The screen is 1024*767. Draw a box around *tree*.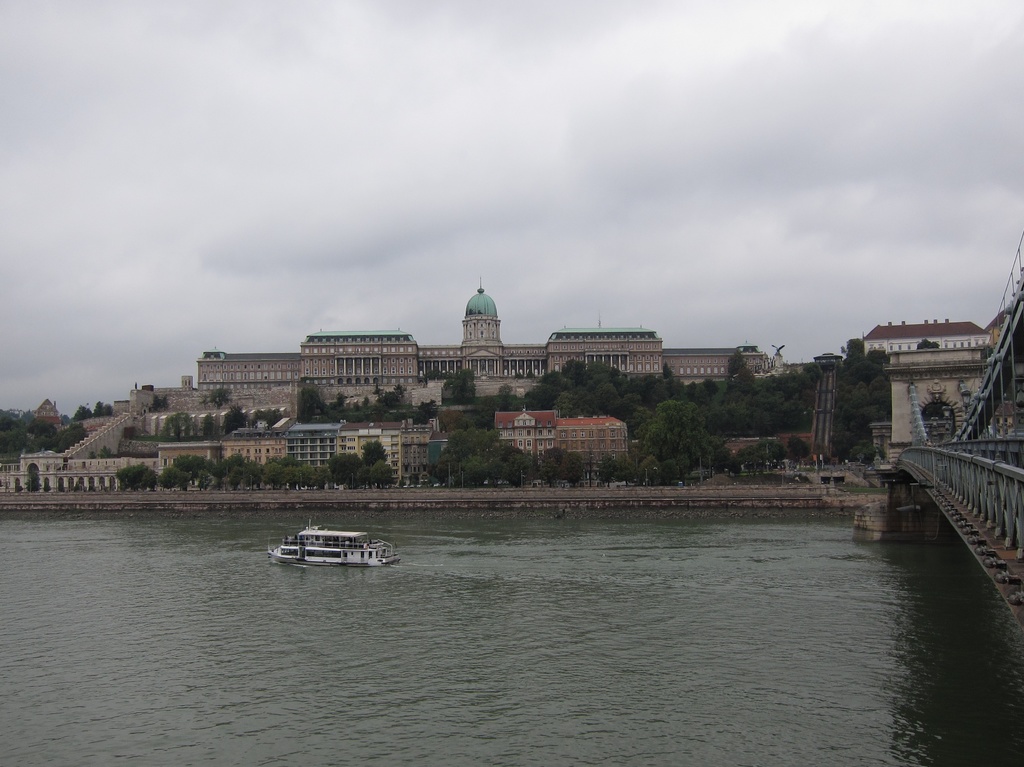
92 399 103 418.
